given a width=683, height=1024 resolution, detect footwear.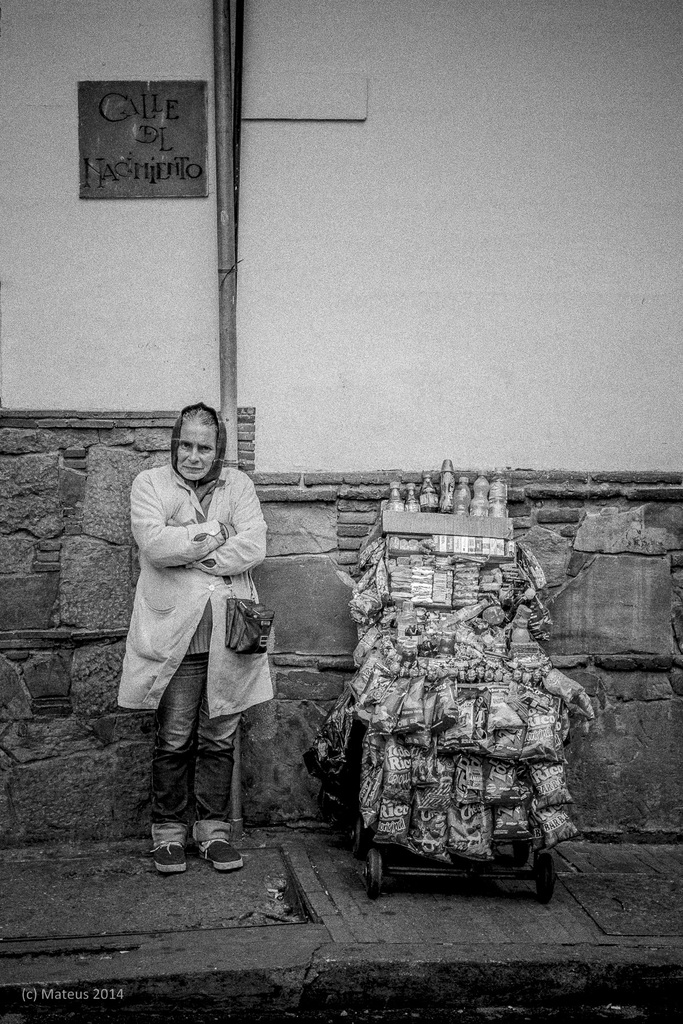
locate(148, 824, 185, 879).
